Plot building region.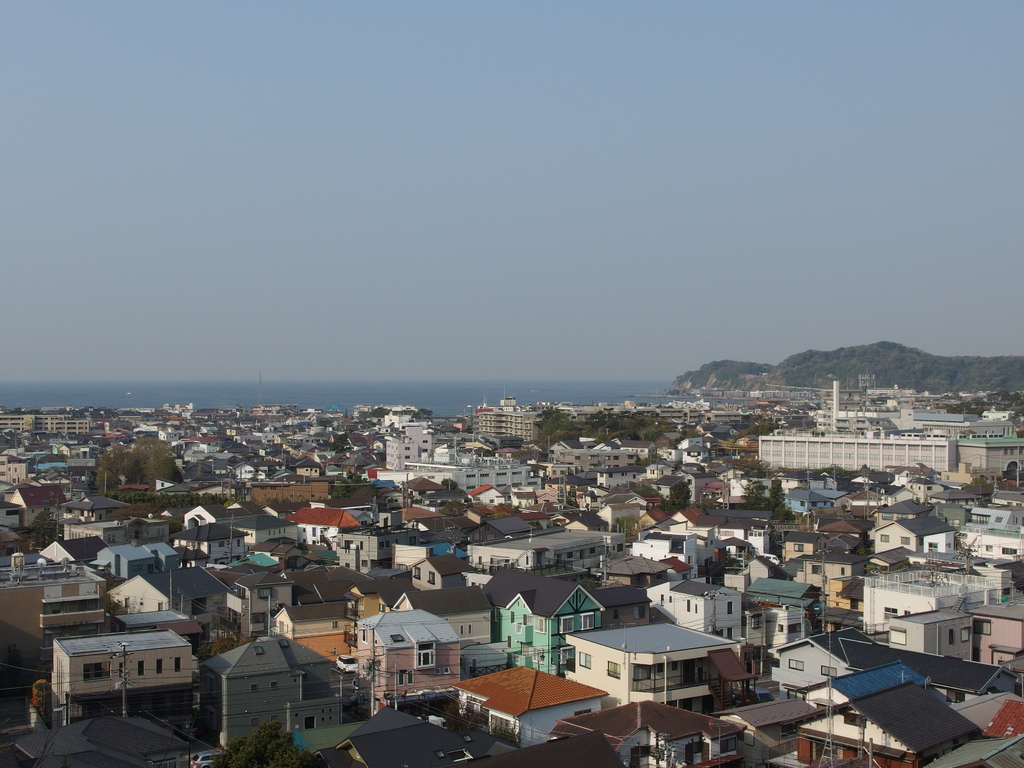
Plotted at 471,397,539,437.
